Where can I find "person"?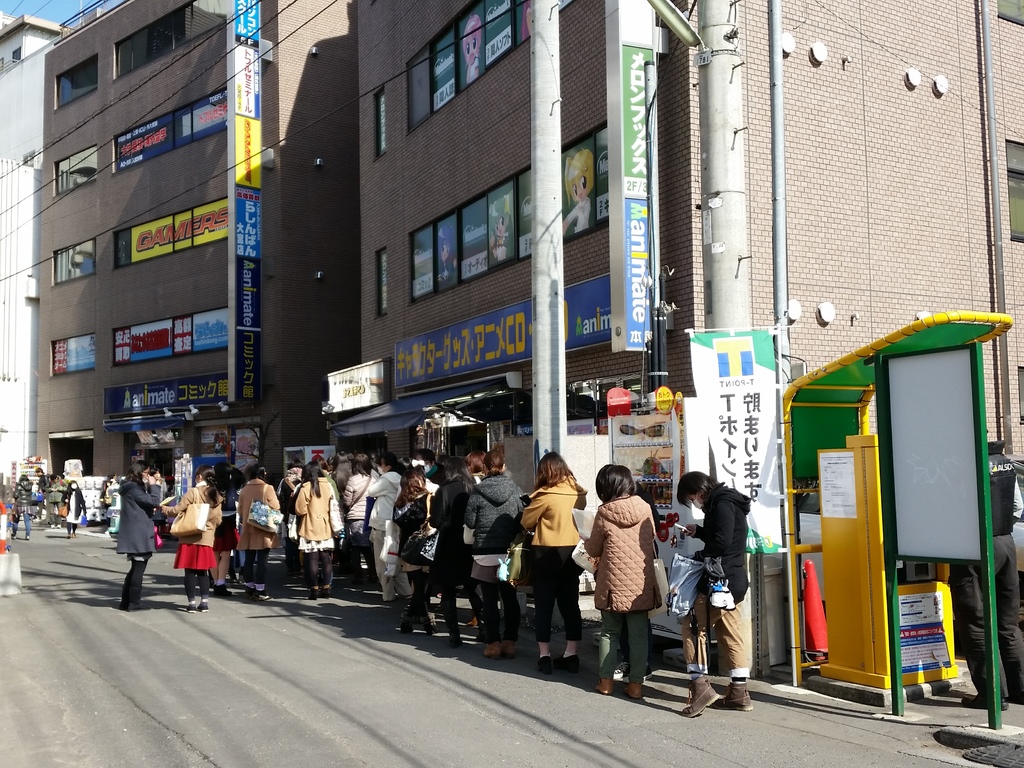
You can find it at BBox(152, 469, 170, 538).
